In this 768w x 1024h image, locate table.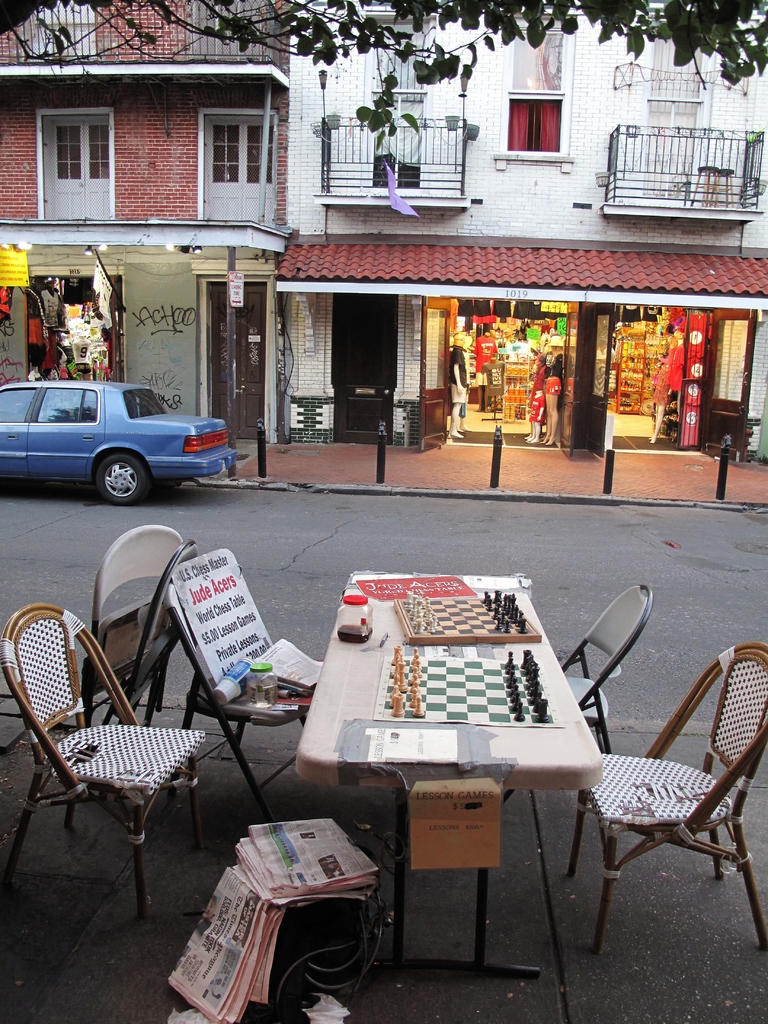
Bounding box: [289, 565, 597, 967].
